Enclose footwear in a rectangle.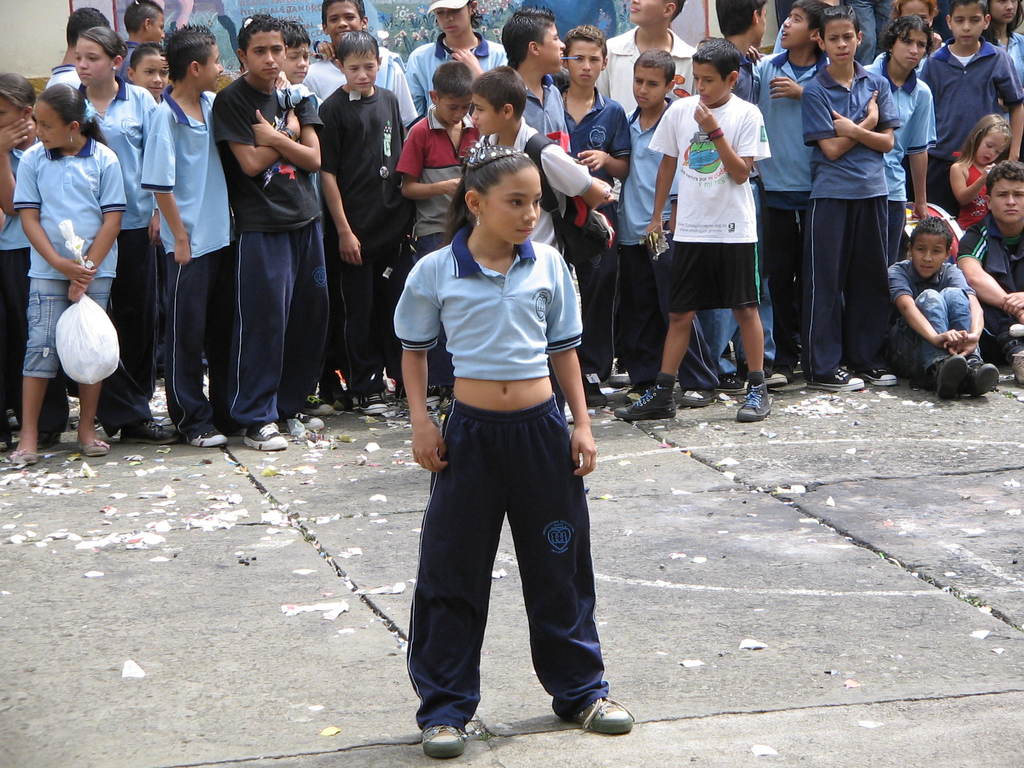
select_region(586, 380, 606, 406).
